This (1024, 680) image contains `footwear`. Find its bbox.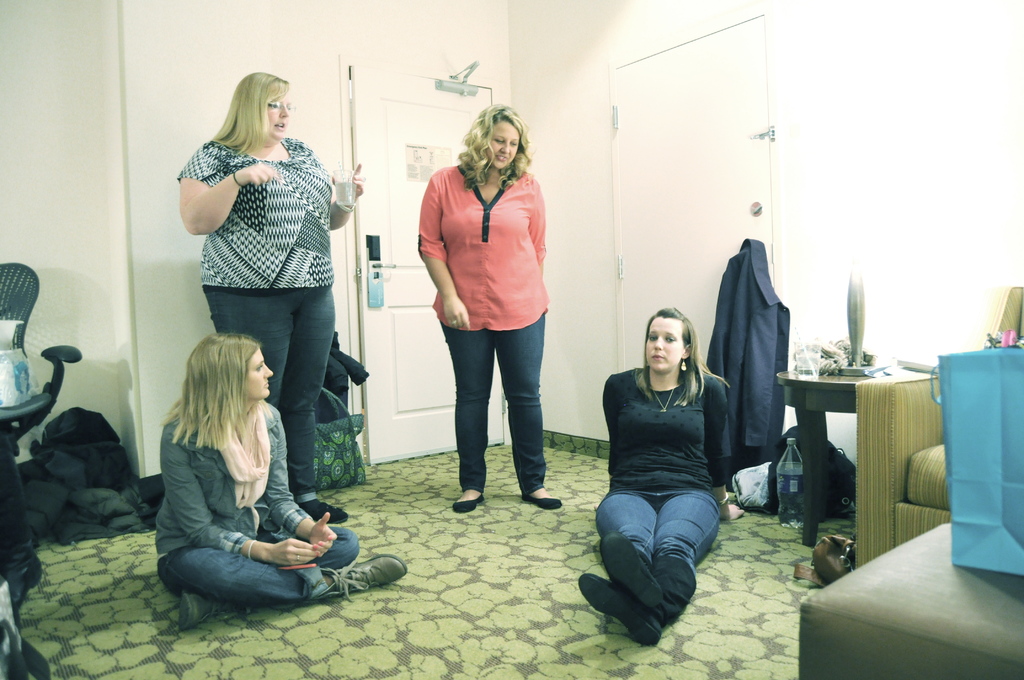
522, 490, 563, 509.
